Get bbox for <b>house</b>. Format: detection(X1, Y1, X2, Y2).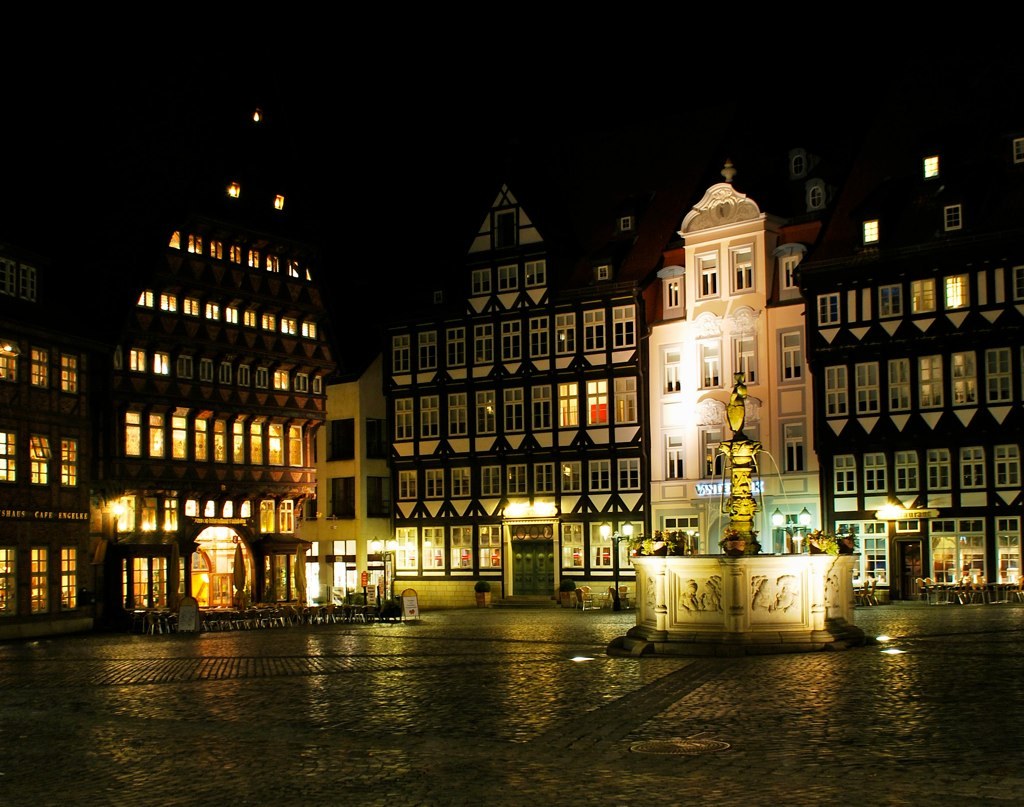
detection(648, 147, 819, 549).
